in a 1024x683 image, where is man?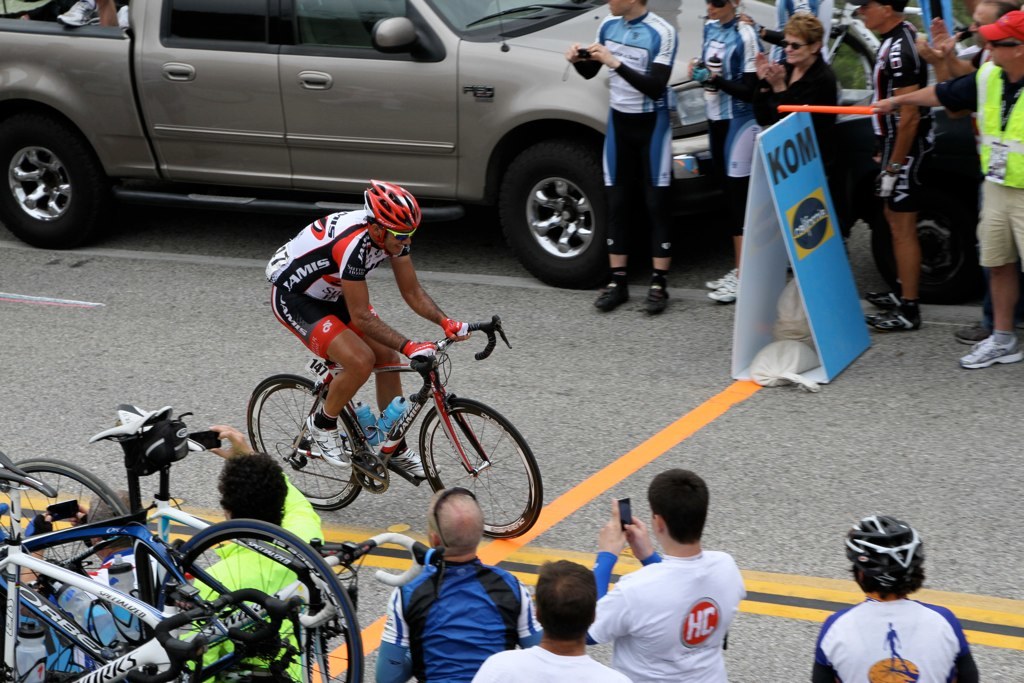
box=[177, 420, 323, 682].
